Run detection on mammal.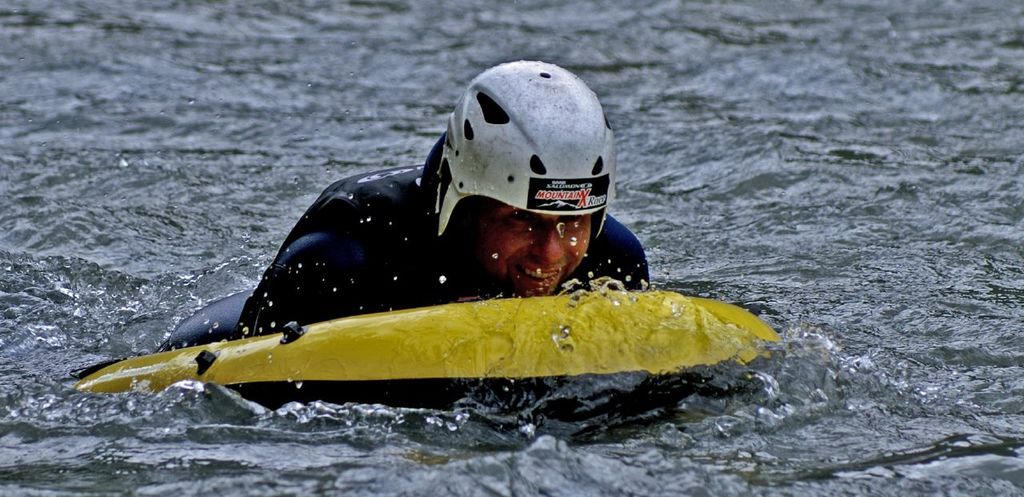
Result: box=[181, 109, 741, 455].
